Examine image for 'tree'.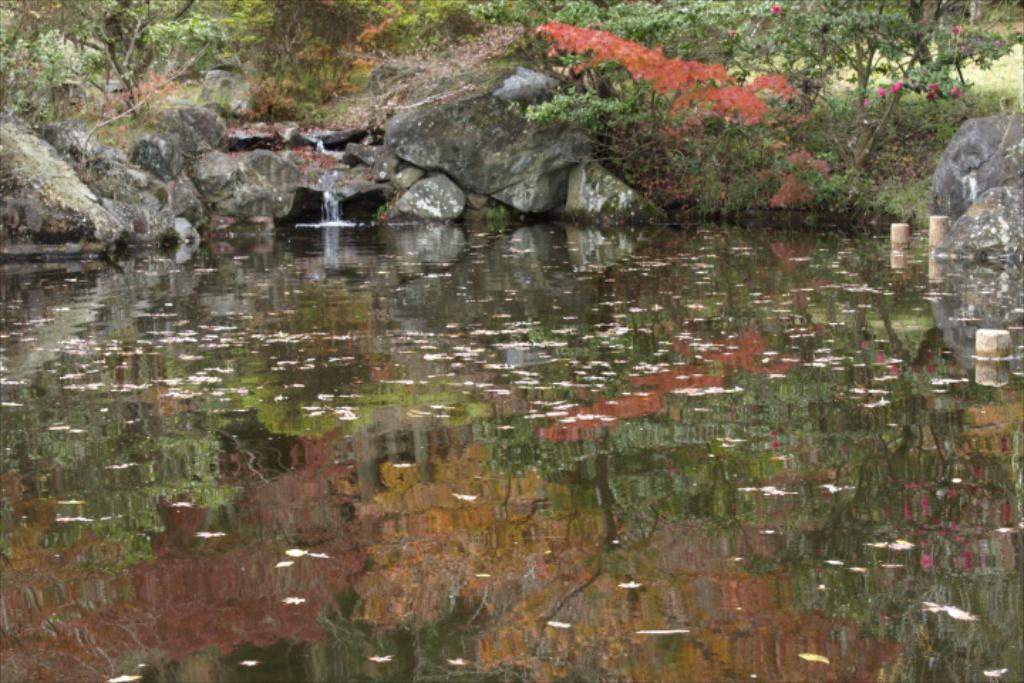
Examination result: detection(765, 0, 1023, 169).
